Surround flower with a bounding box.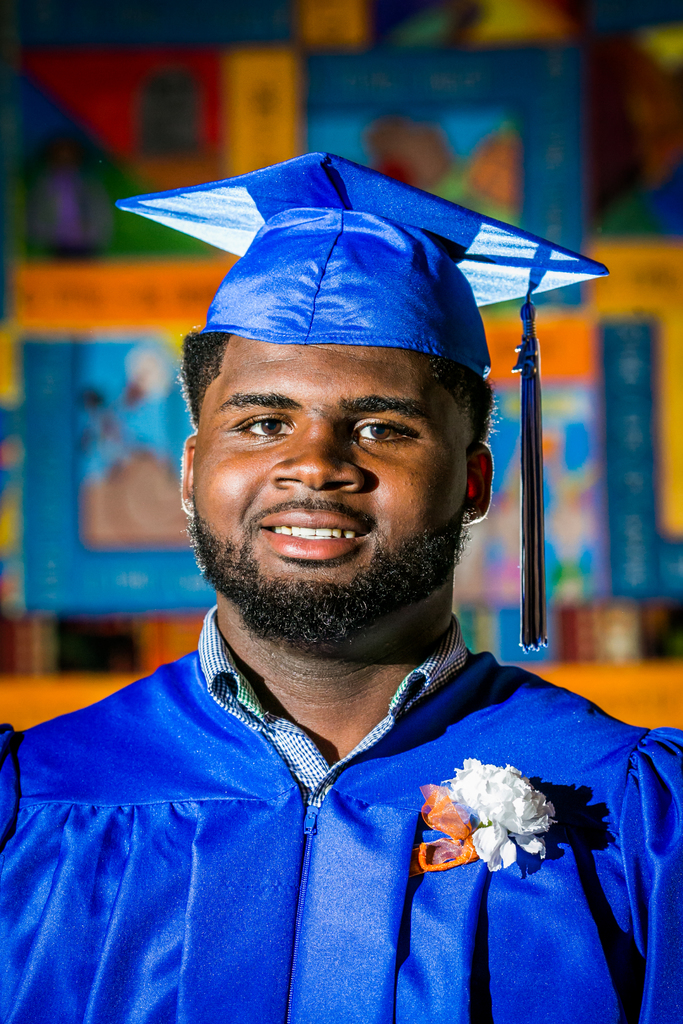
412,766,583,893.
